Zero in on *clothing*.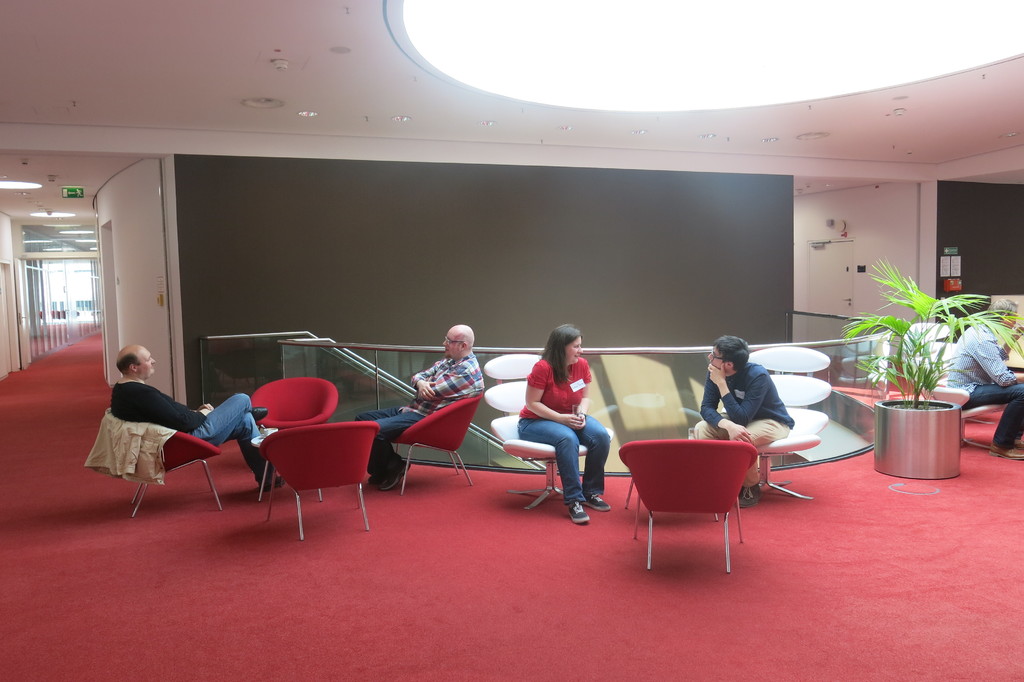
Zeroed in: [947, 325, 1023, 449].
